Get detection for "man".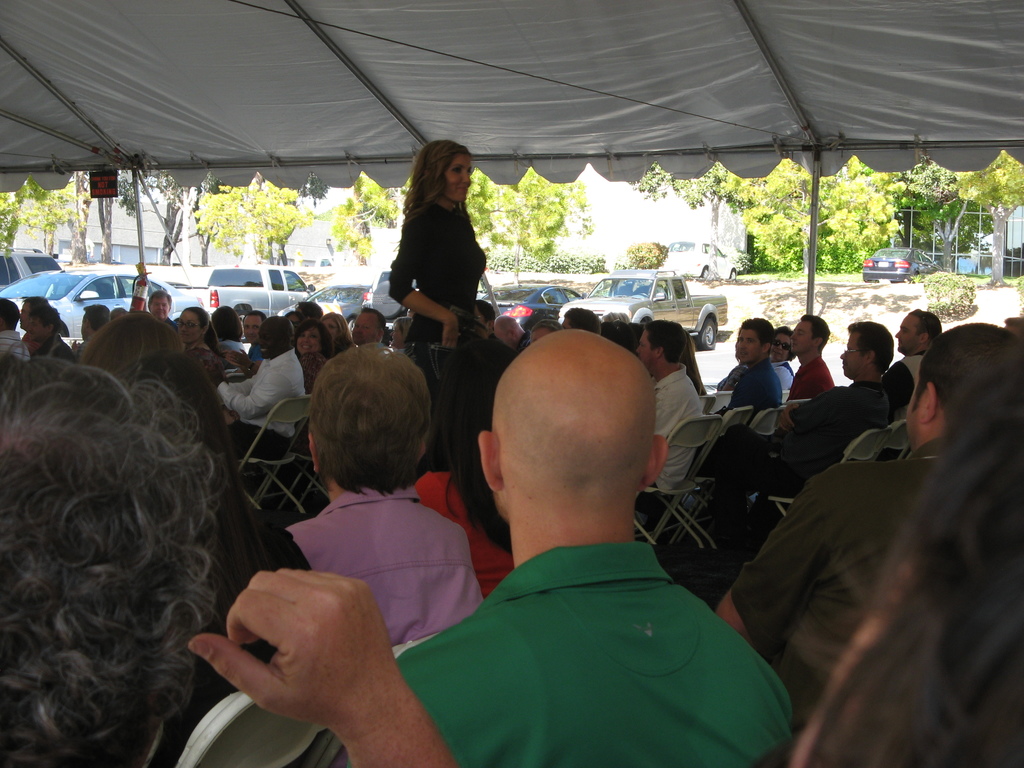
Detection: 28 304 75 364.
